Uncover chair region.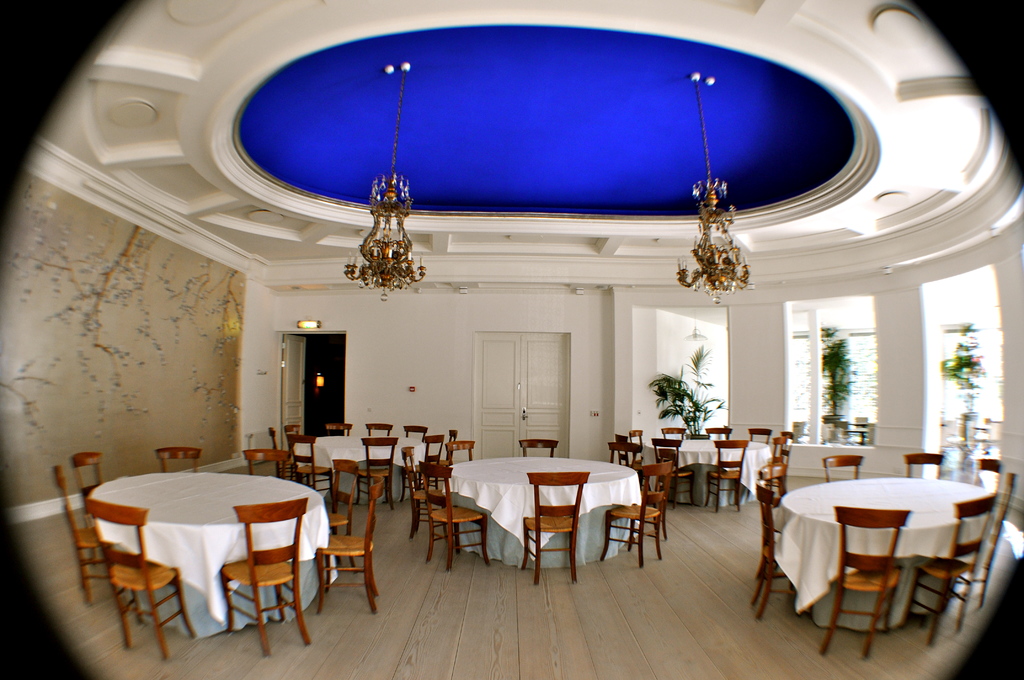
Uncovered: [x1=822, y1=453, x2=865, y2=480].
